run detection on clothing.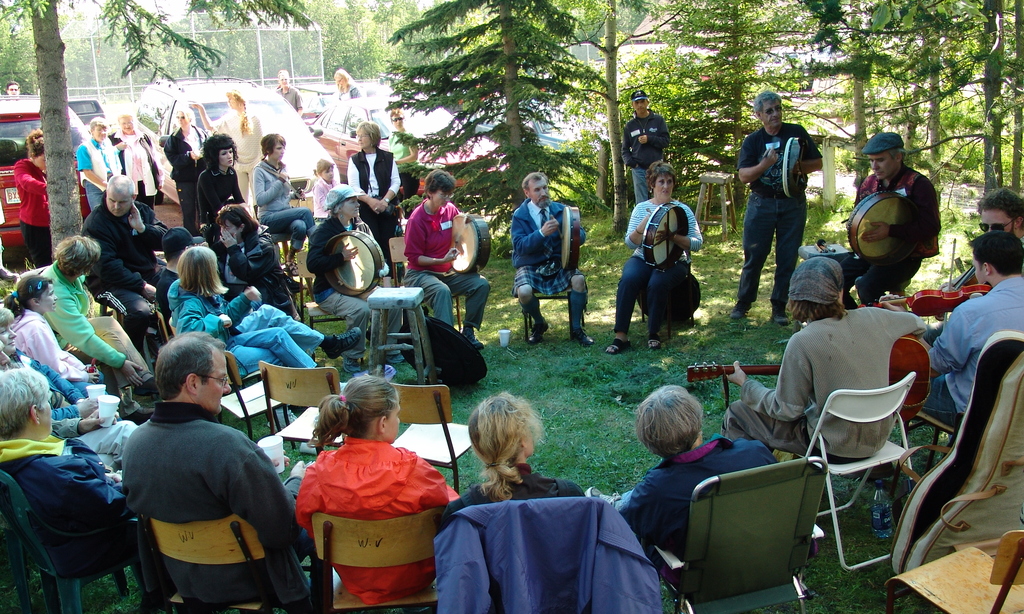
Result: [10, 308, 102, 402].
